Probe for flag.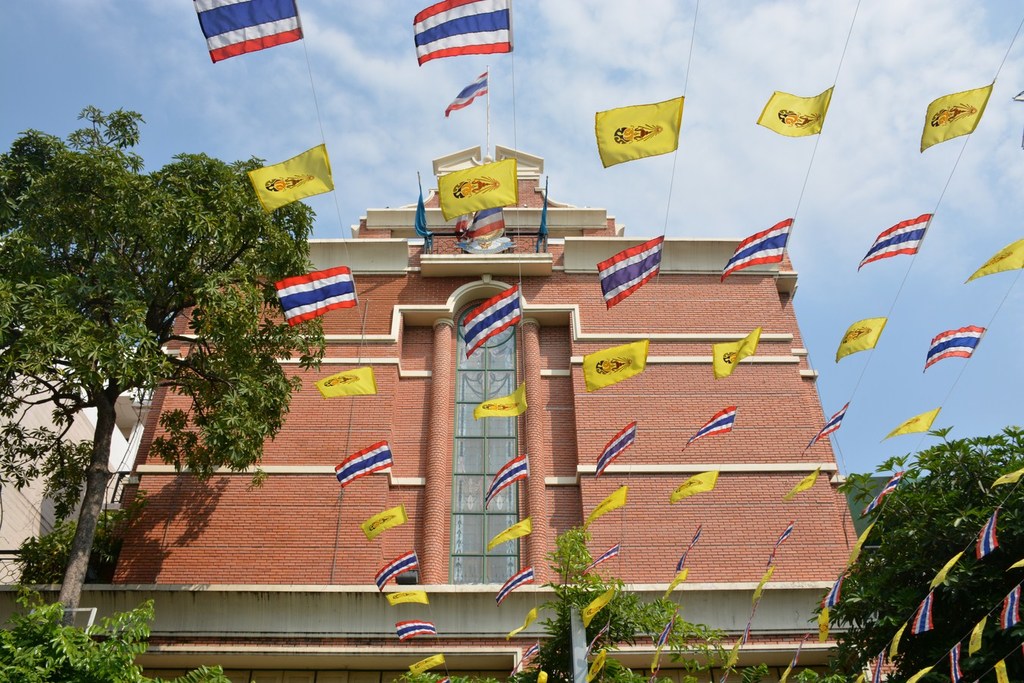
Probe result: [left=925, top=327, right=988, bottom=368].
